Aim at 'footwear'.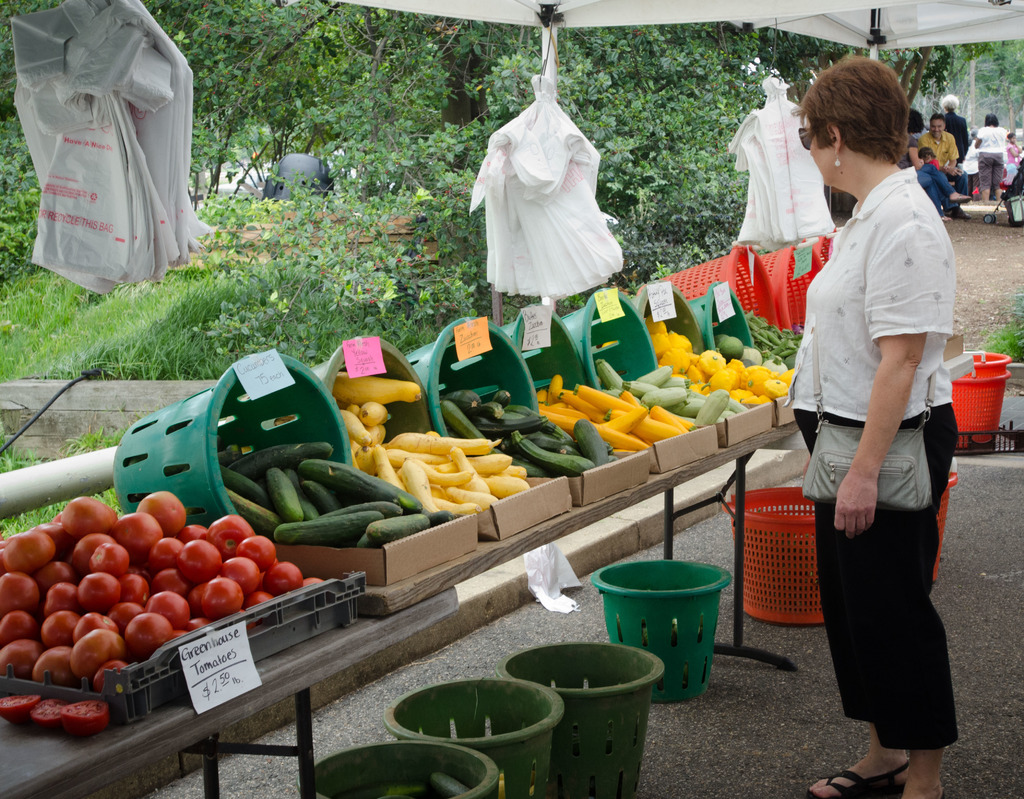
Aimed at region(803, 758, 909, 798).
